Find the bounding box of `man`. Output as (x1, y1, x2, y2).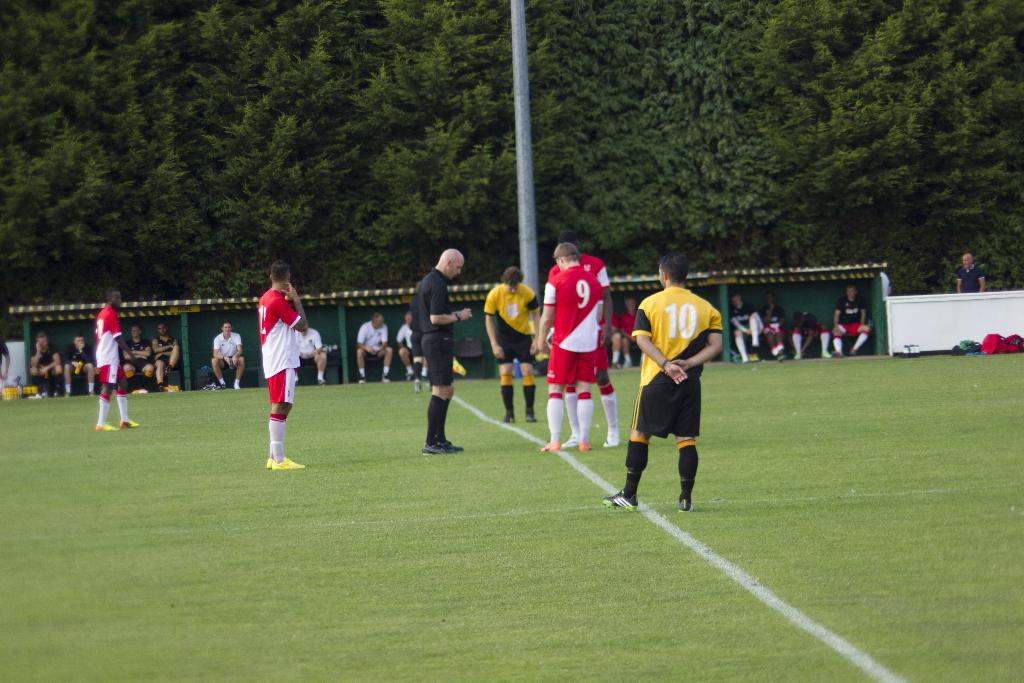
(545, 233, 614, 446).
